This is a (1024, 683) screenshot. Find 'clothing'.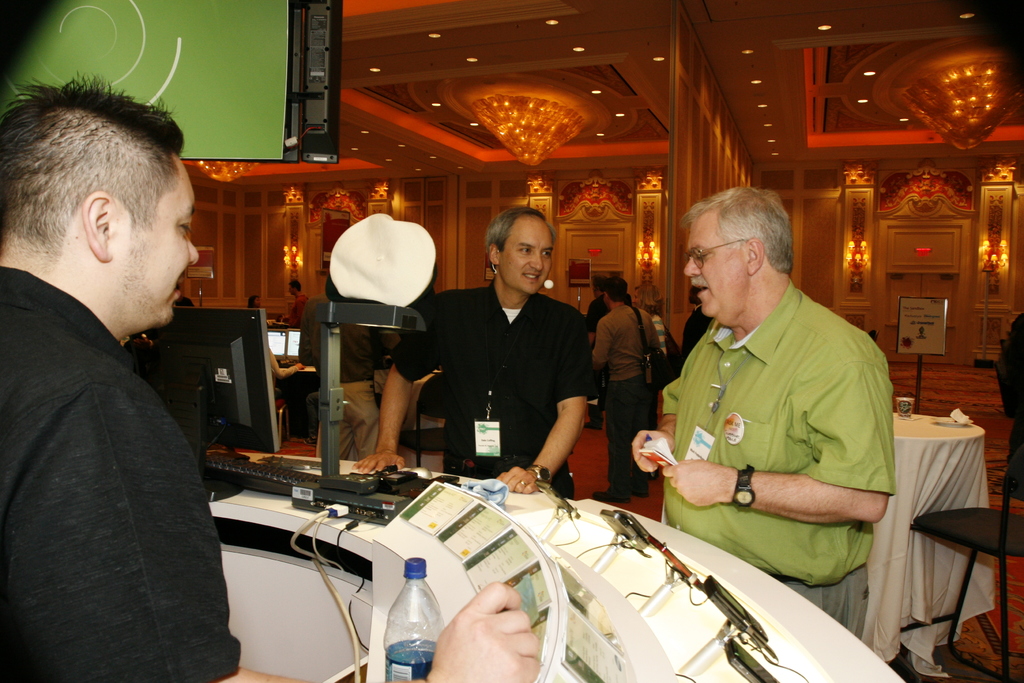
Bounding box: (650,309,676,353).
